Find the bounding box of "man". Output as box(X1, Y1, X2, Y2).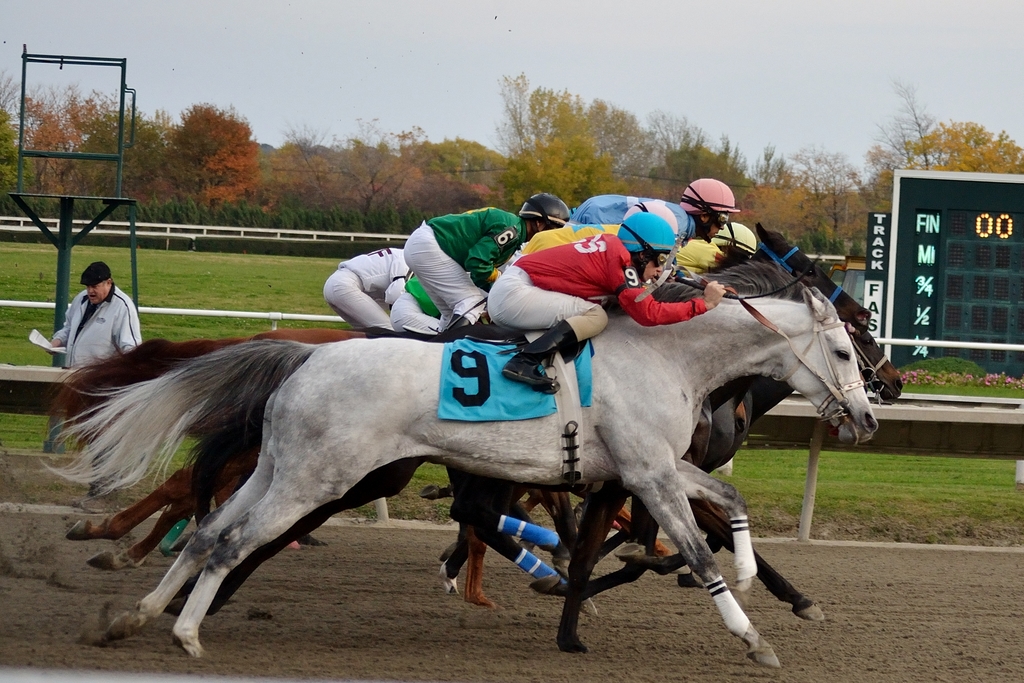
box(384, 269, 446, 332).
